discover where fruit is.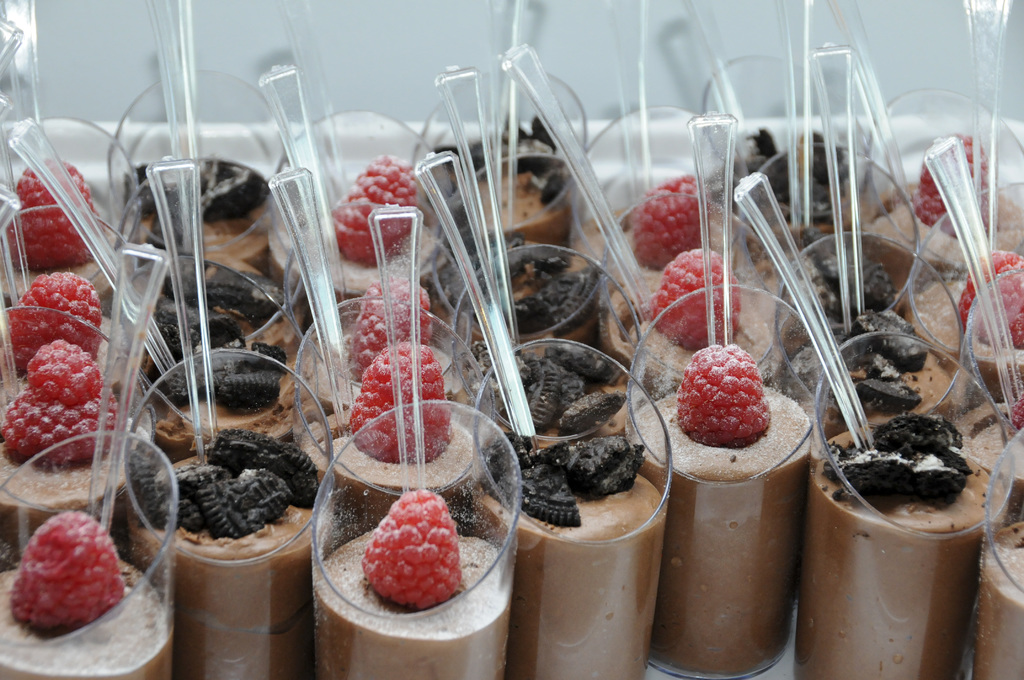
Discovered at Rect(958, 252, 1023, 346).
